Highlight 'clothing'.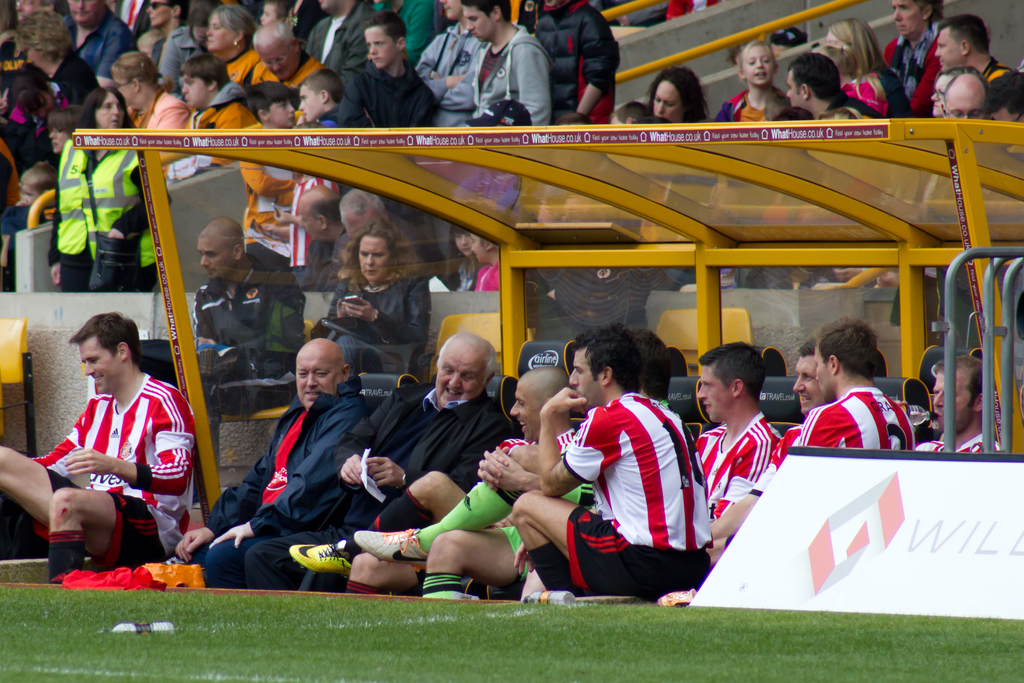
Highlighted region: <box>568,369,709,602</box>.
